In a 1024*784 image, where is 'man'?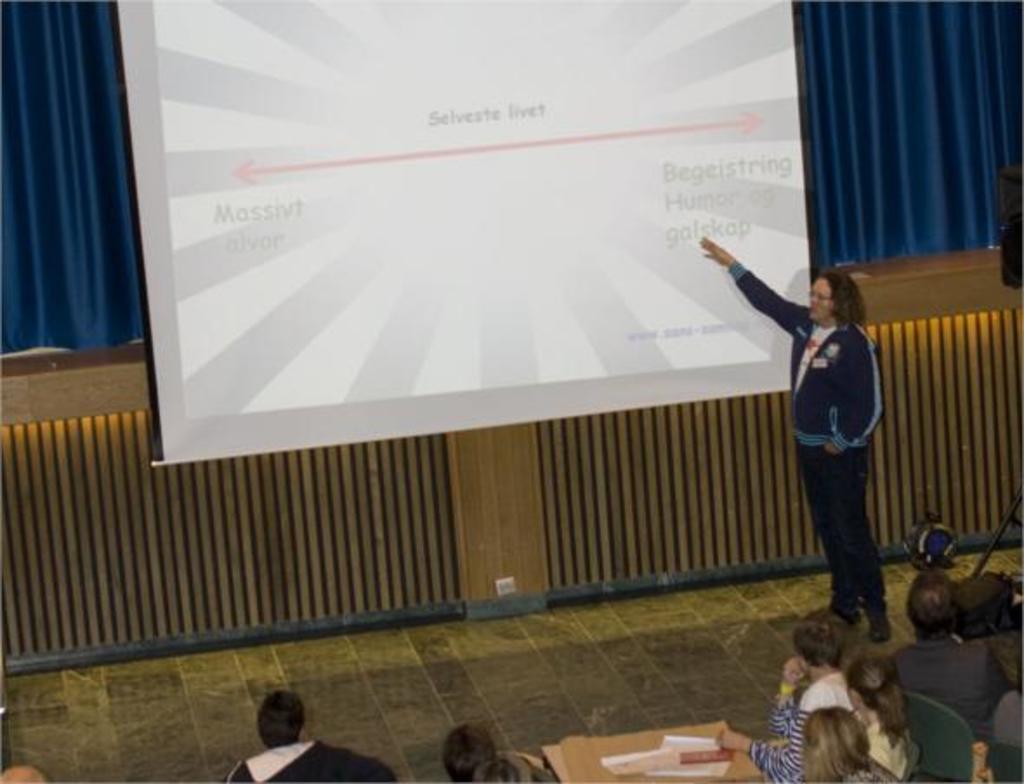
0, 761, 54, 782.
